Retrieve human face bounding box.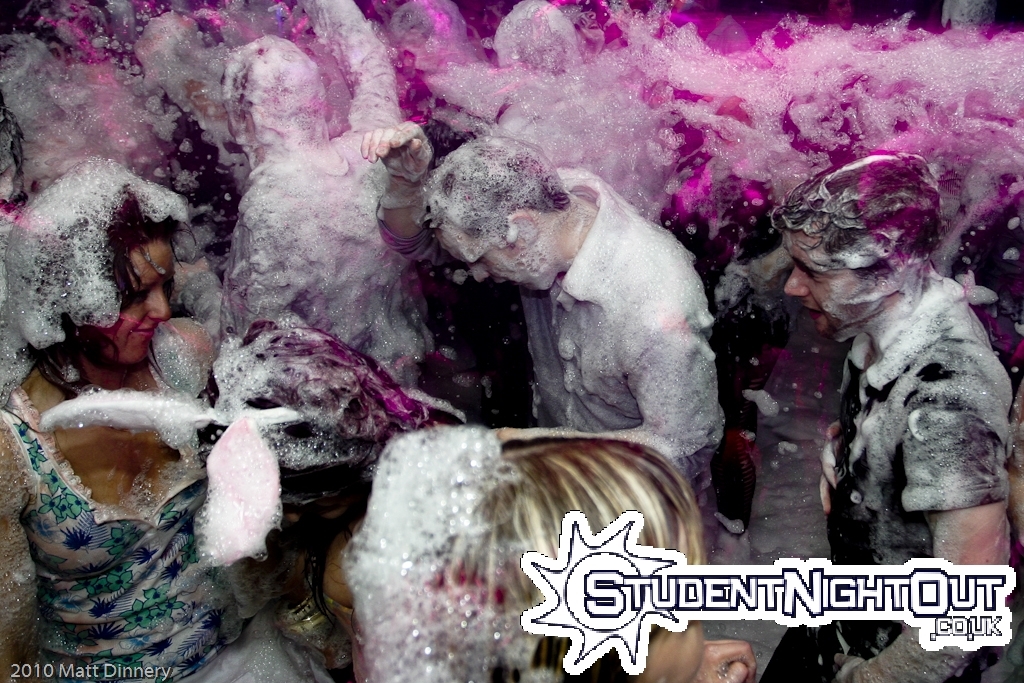
Bounding box: 439 224 557 287.
